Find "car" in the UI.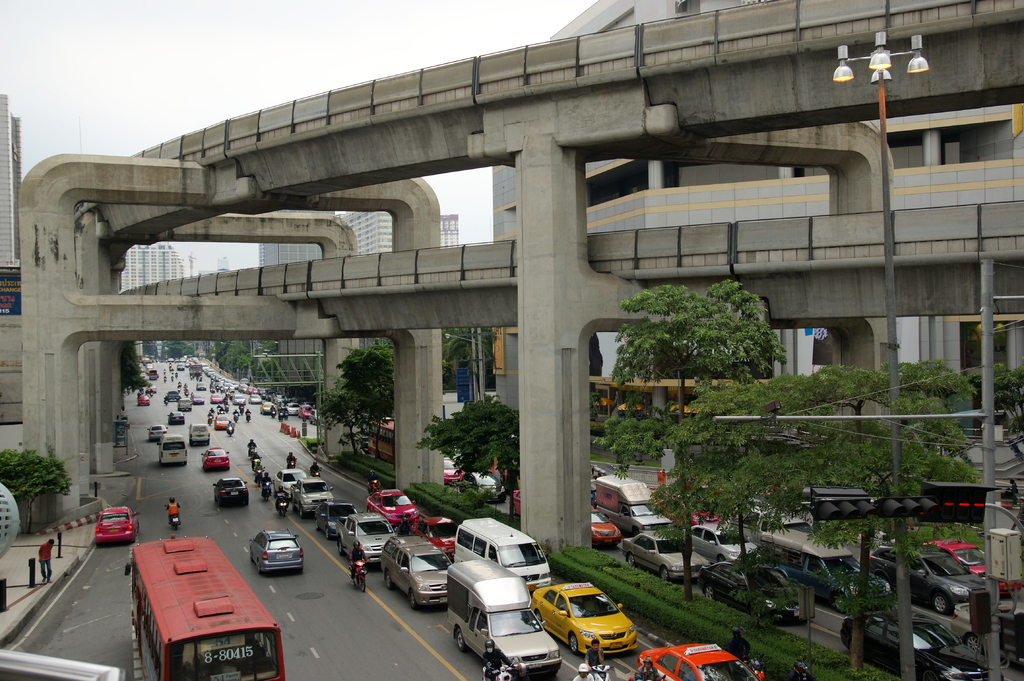
UI element at region(636, 619, 764, 680).
